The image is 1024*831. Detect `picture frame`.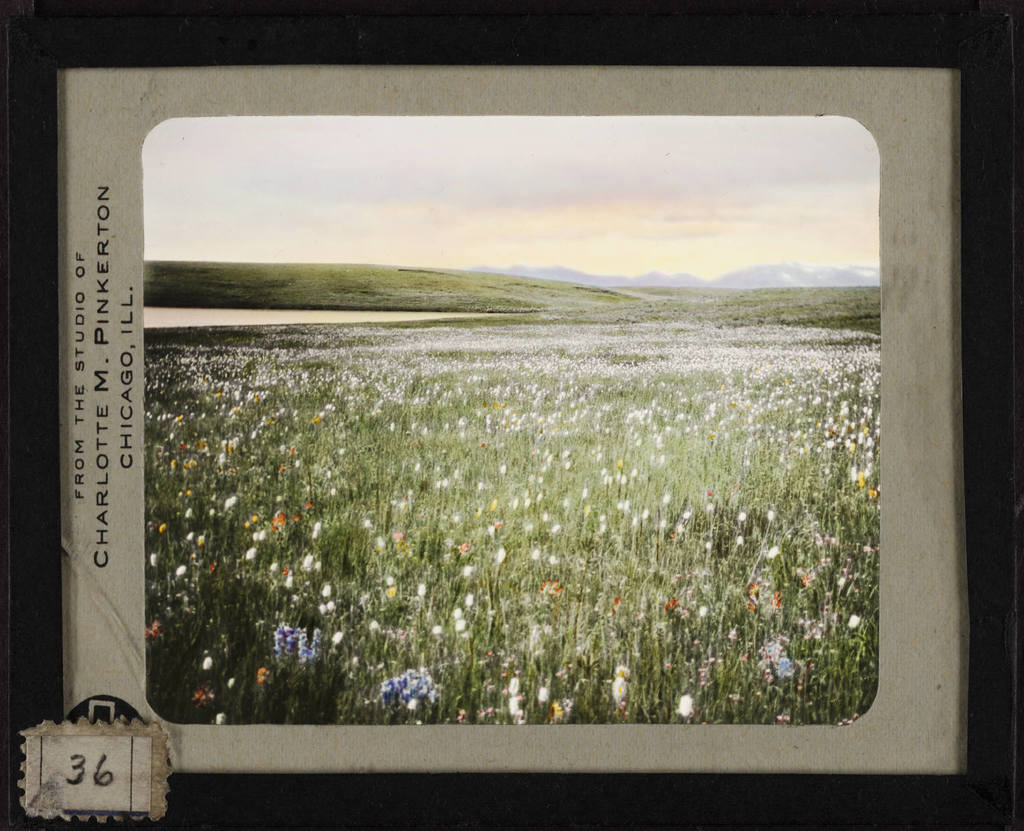
Detection: <bbox>0, 0, 1020, 830</bbox>.
